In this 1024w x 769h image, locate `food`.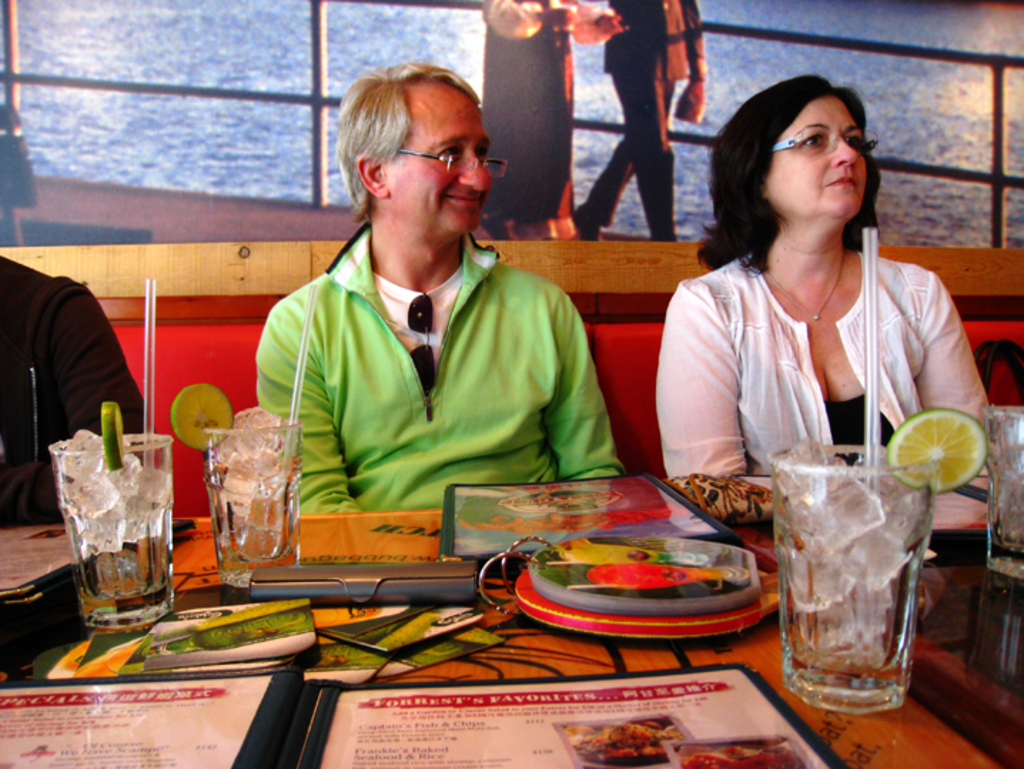
Bounding box: region(167, 381, 232, 448).
